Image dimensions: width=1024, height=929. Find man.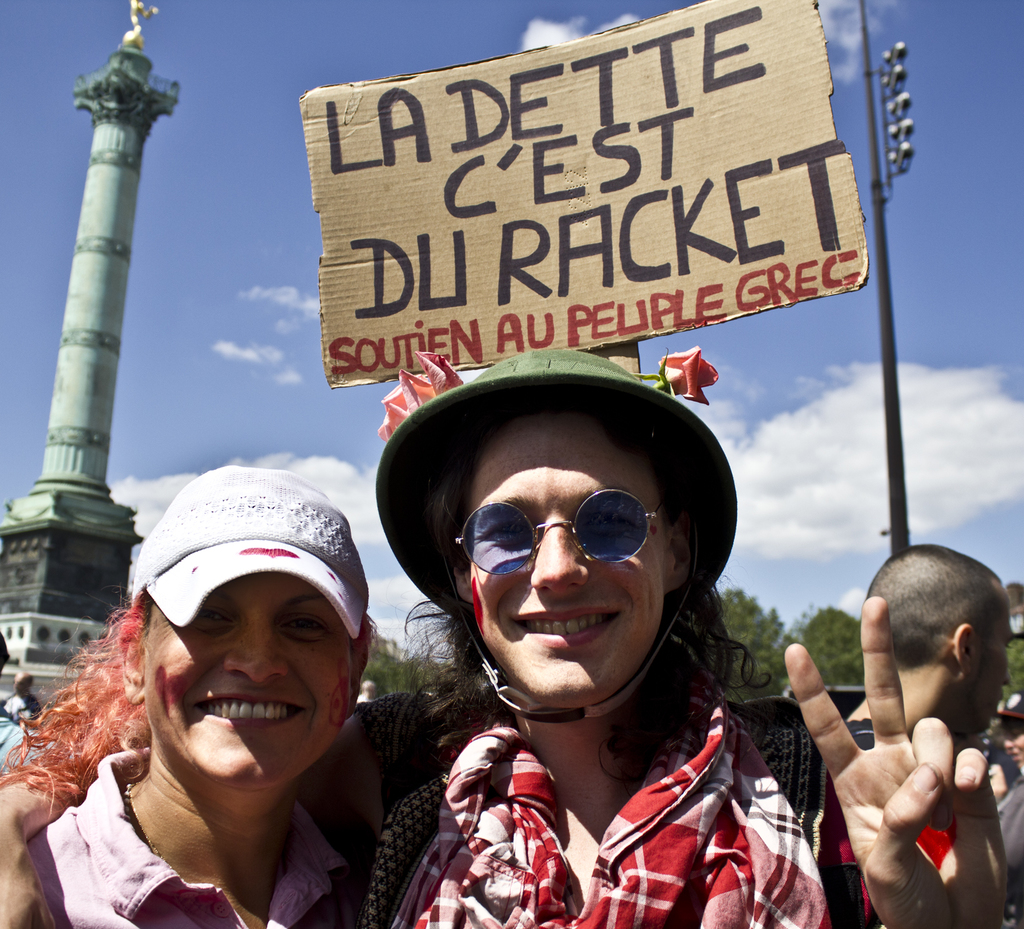
{"left": 7, "top": 665, "right": 39, "bottom": 724}.
